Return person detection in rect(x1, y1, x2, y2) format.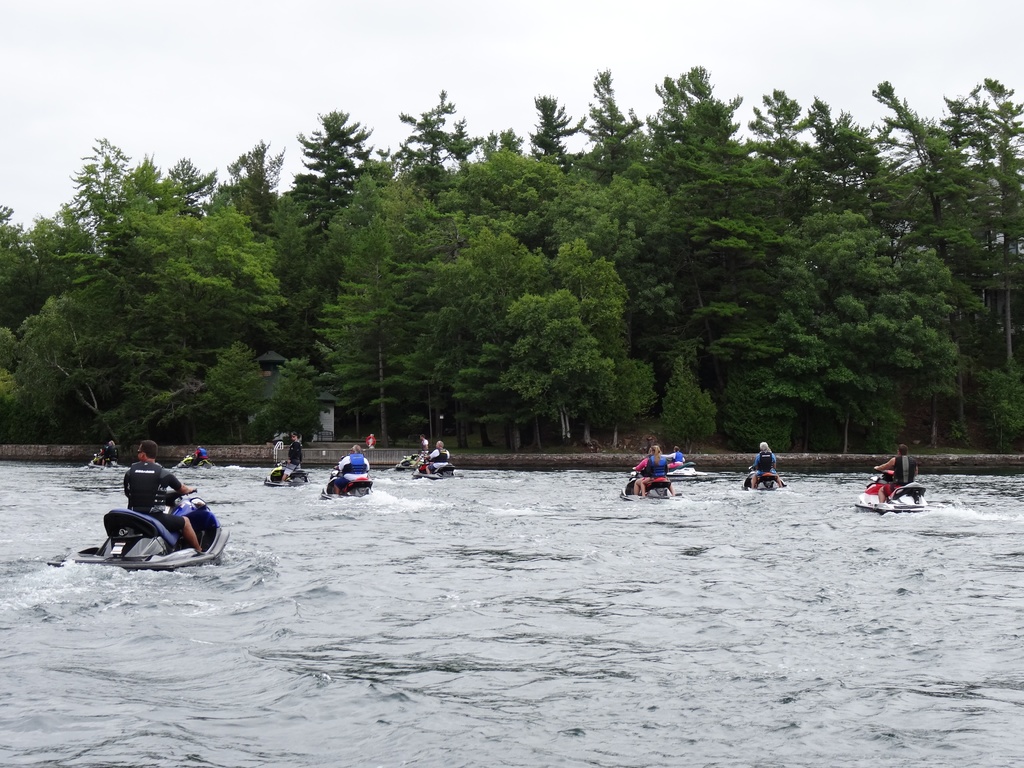
rect(276, 431, 307, 483).
